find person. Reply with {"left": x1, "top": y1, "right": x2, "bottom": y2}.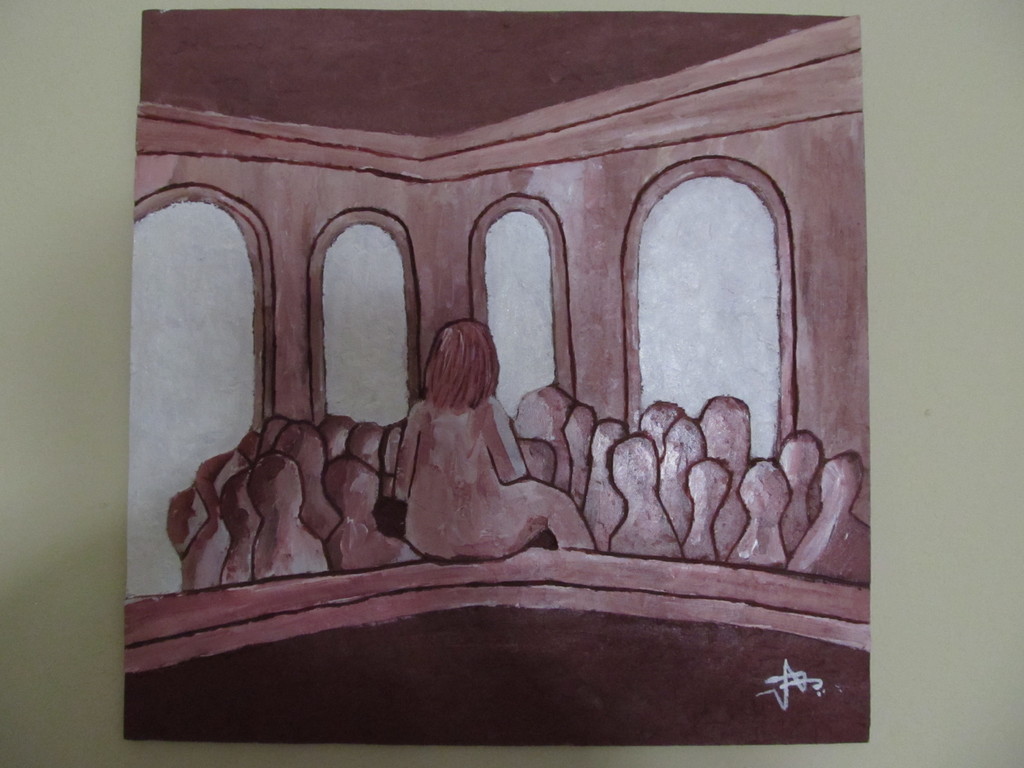
{"left": 394, "top": 320, "right": 595, "bottom": 561}.
